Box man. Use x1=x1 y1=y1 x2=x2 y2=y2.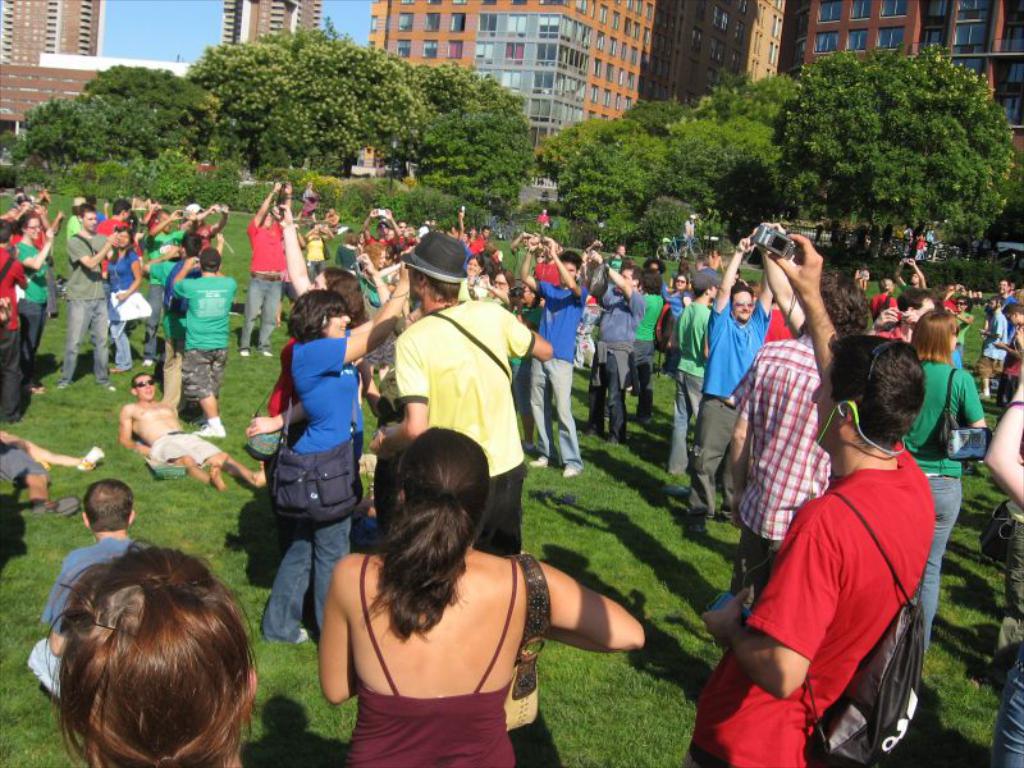
x1=17 y1=481 x2=152 y2=701.
